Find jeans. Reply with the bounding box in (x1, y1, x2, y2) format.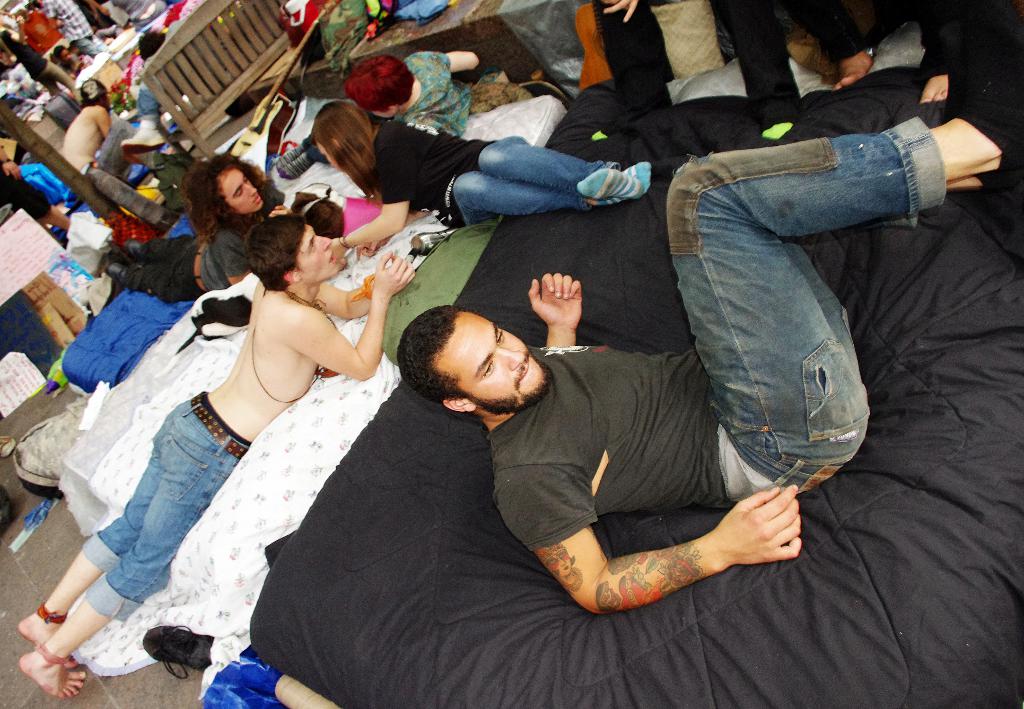
(85, 400, 236, 625).
